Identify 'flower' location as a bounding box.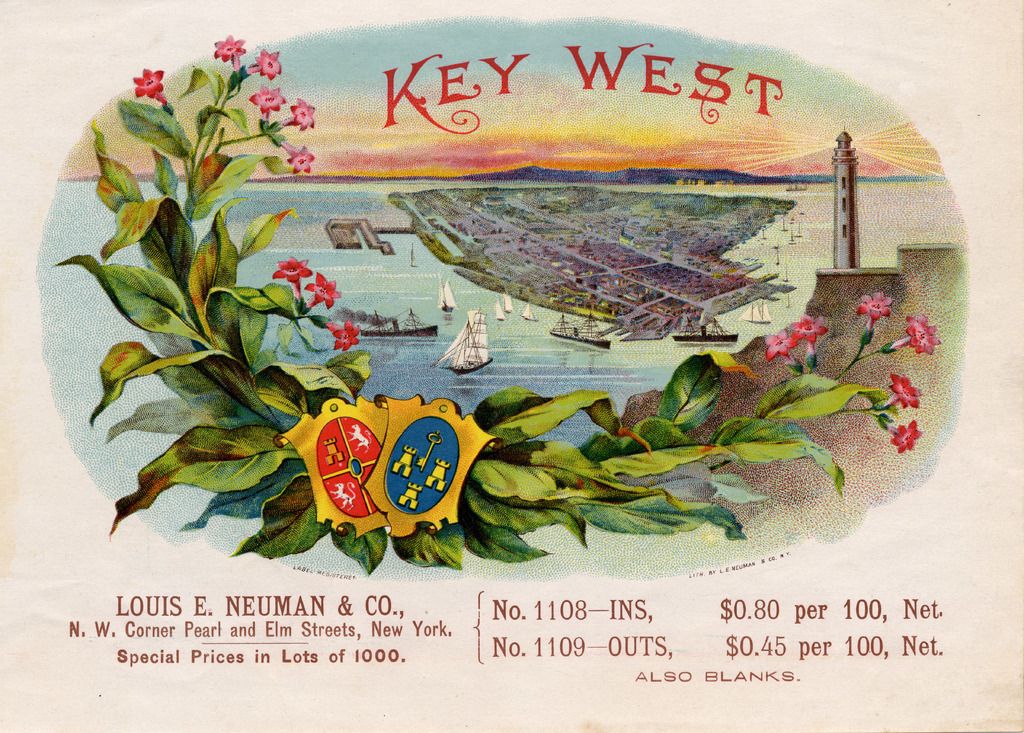
bbox=(246, 85, 283, 114).
